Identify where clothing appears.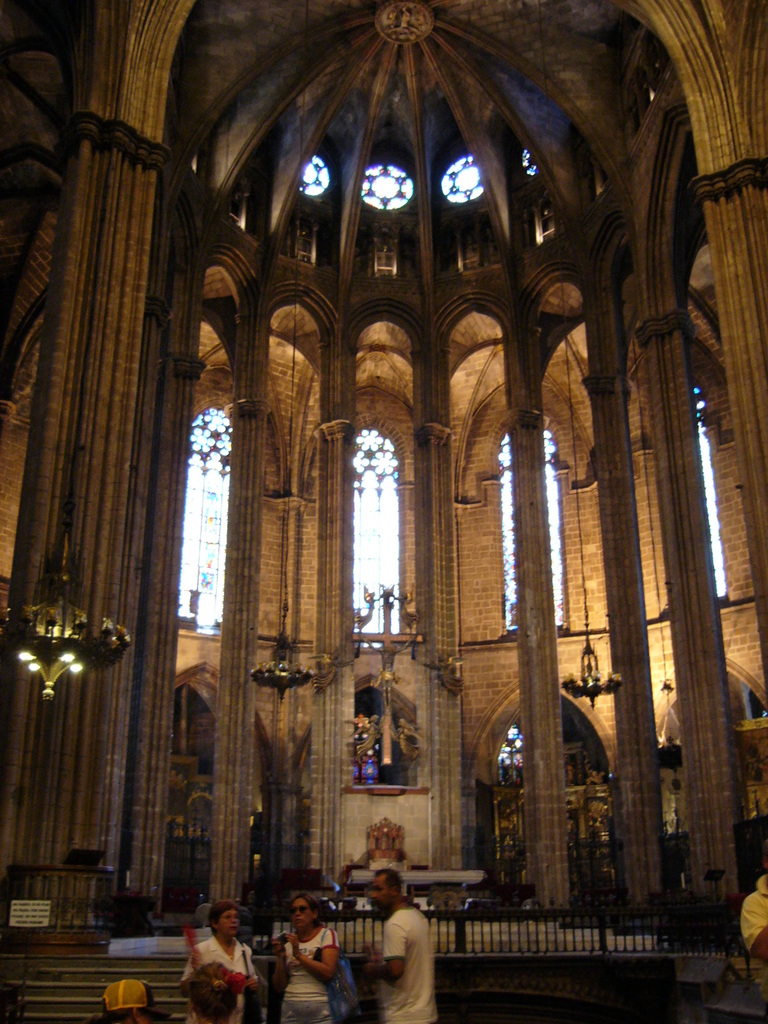
Appears at [374, 903, 439, 1023].
